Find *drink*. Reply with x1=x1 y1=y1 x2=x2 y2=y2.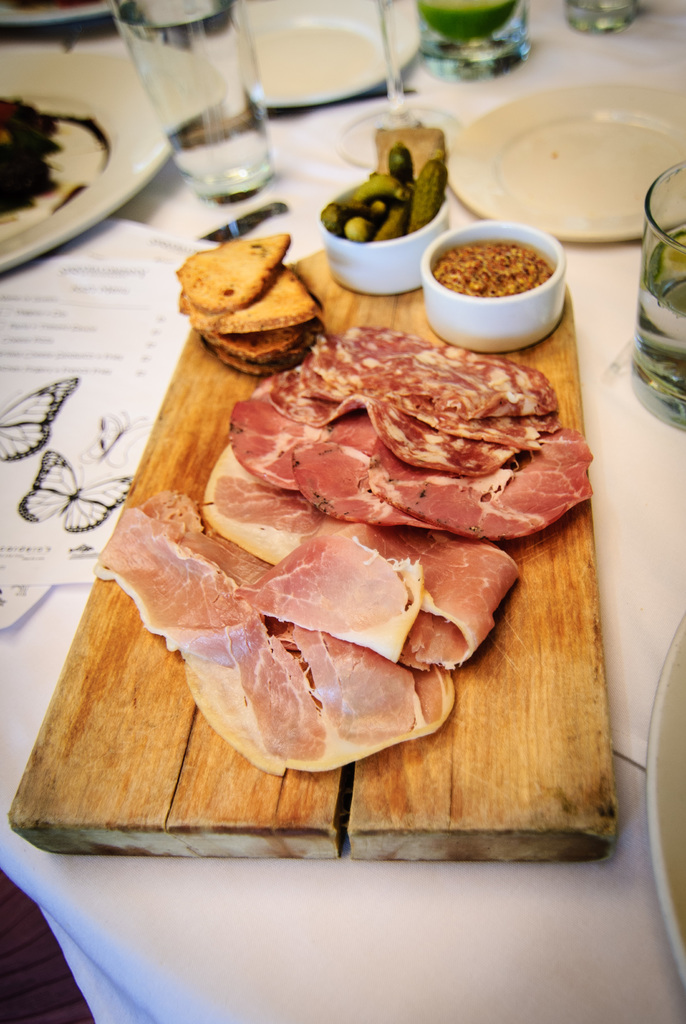
x1=119 y1=11 x2=276 y2=195.
